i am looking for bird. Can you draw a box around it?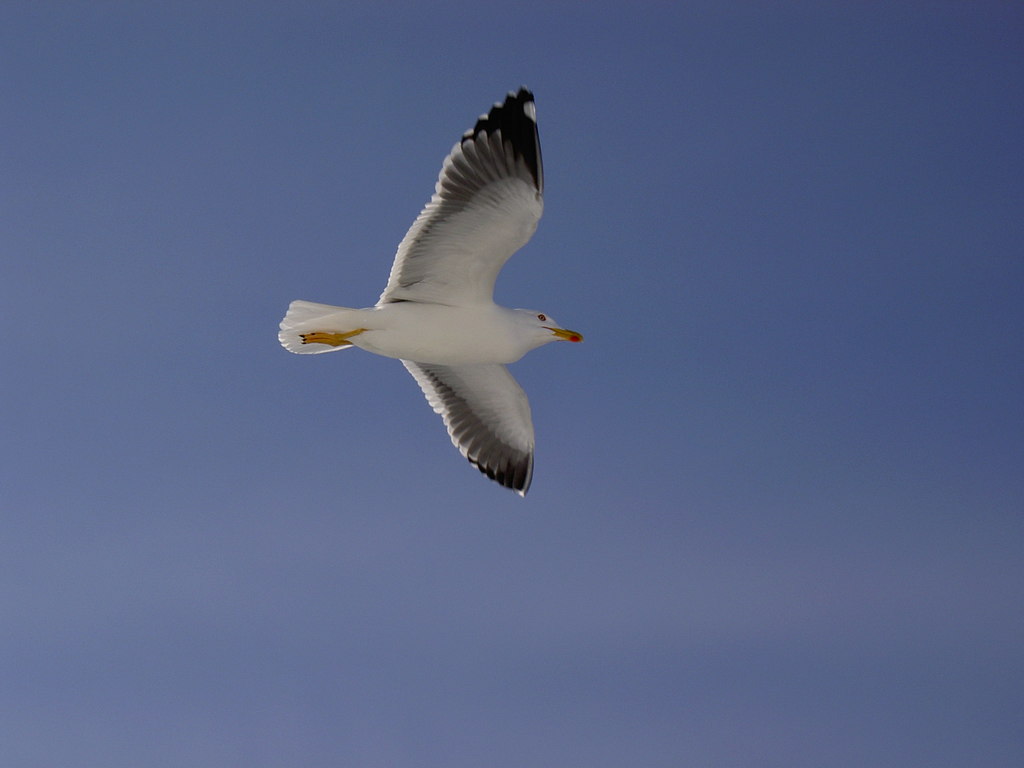
Sure, the bounding box is 289 109 563 500.
